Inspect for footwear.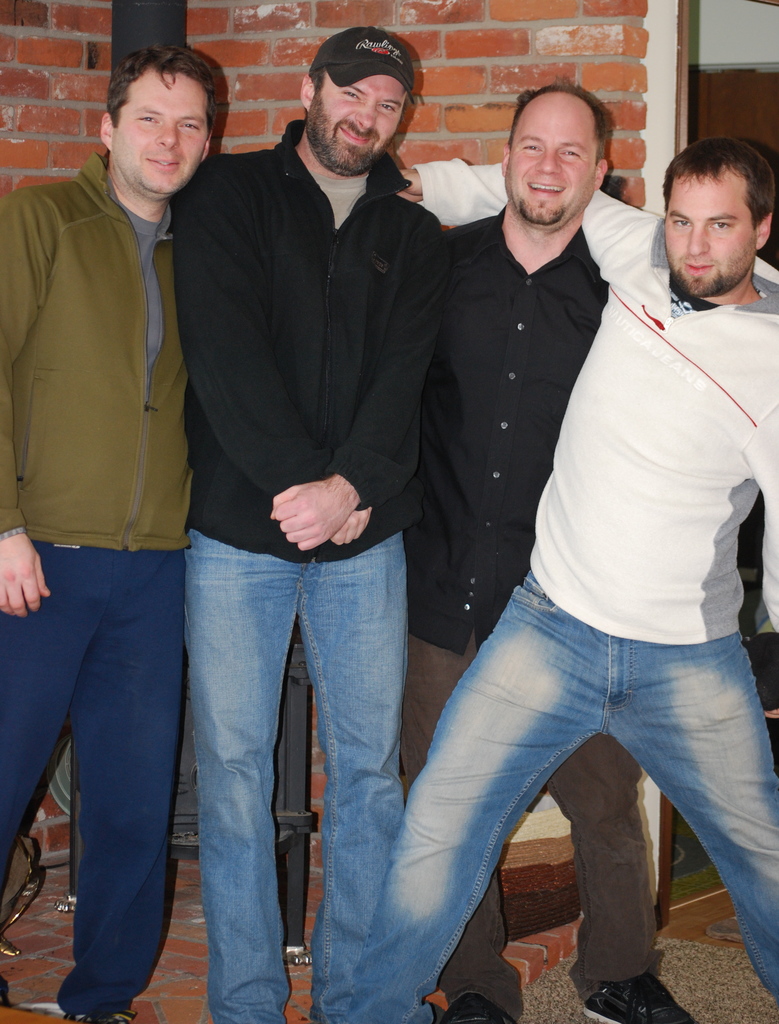
Inspection: locate(435, 995, 518, 1023).
